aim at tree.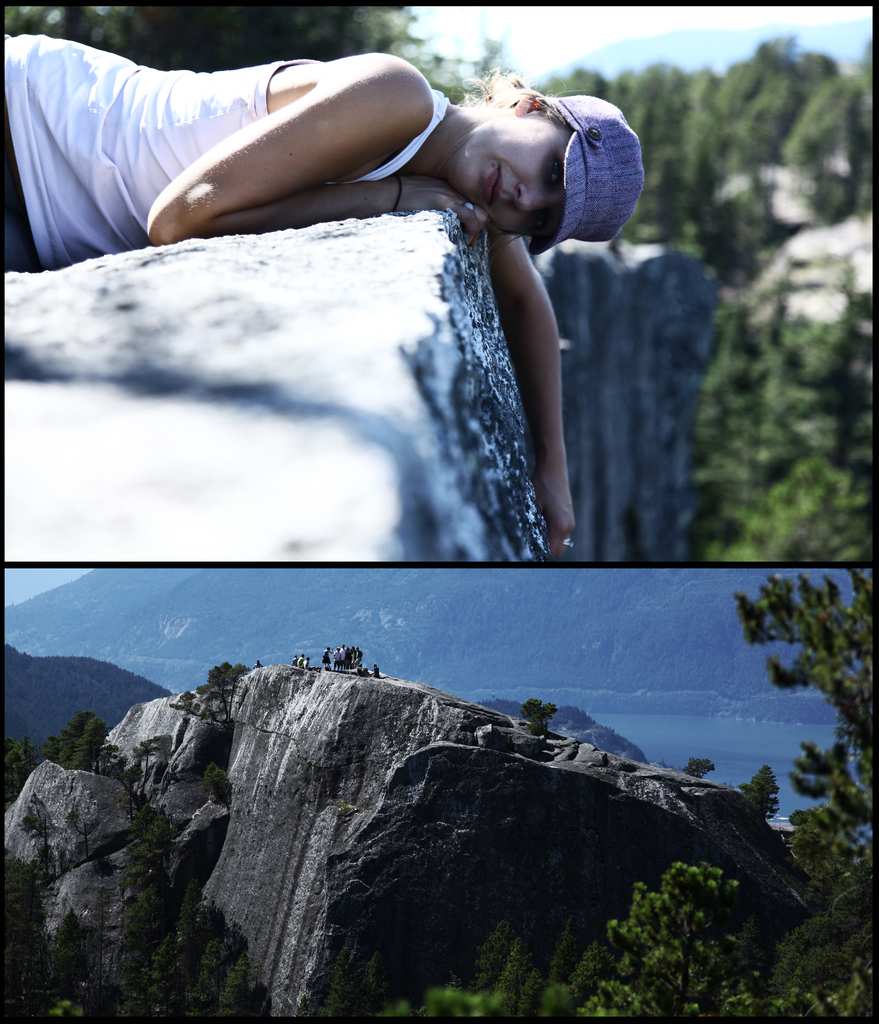
Aimed at <bbox>216, 939, 245, 1023</bbox>.
